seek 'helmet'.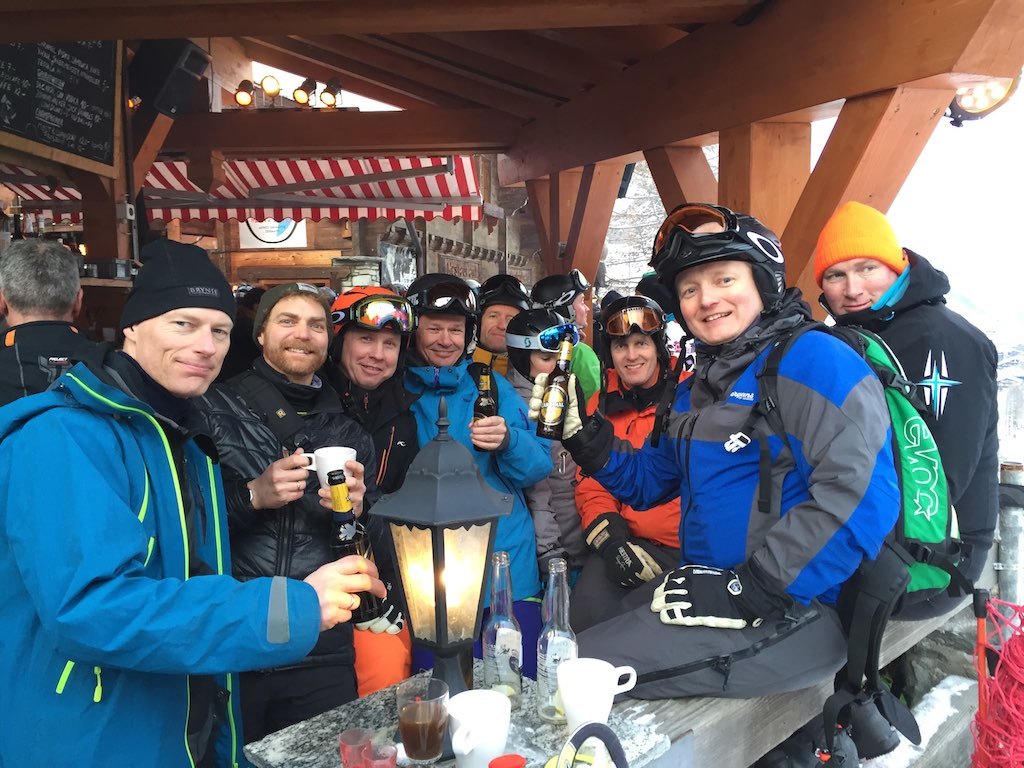
bbox(477, 270, 532, 349).
